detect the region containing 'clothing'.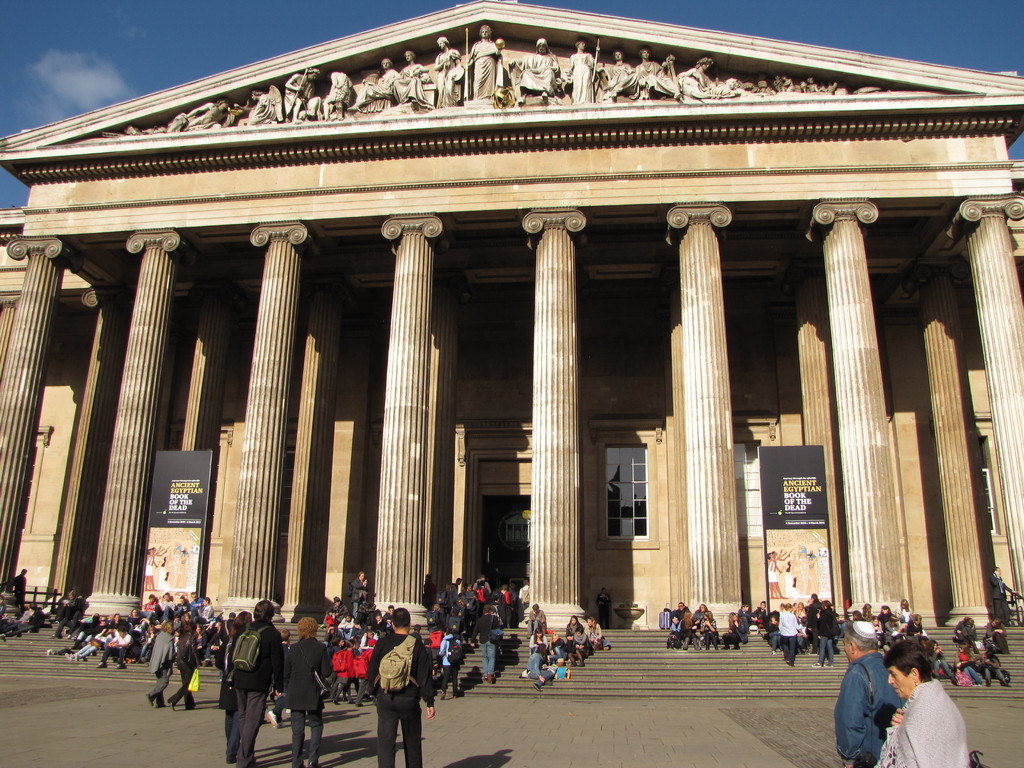
BBox(596, 591, 610, 628).
